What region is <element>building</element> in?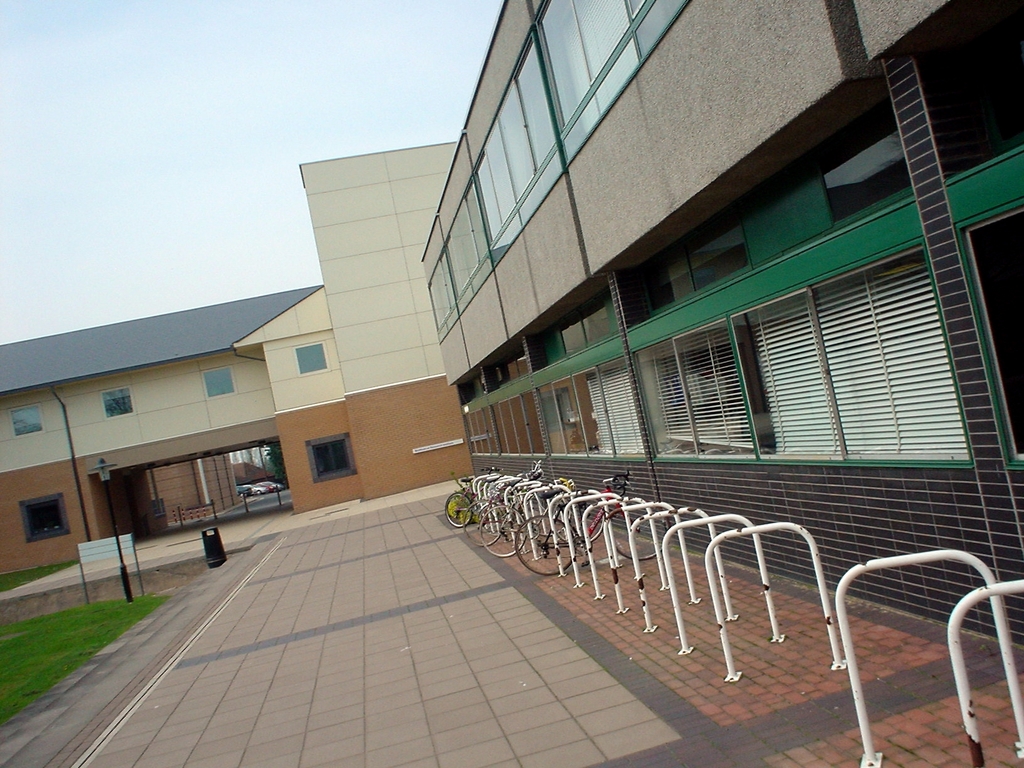
detection(0, 141, 485, 570).
